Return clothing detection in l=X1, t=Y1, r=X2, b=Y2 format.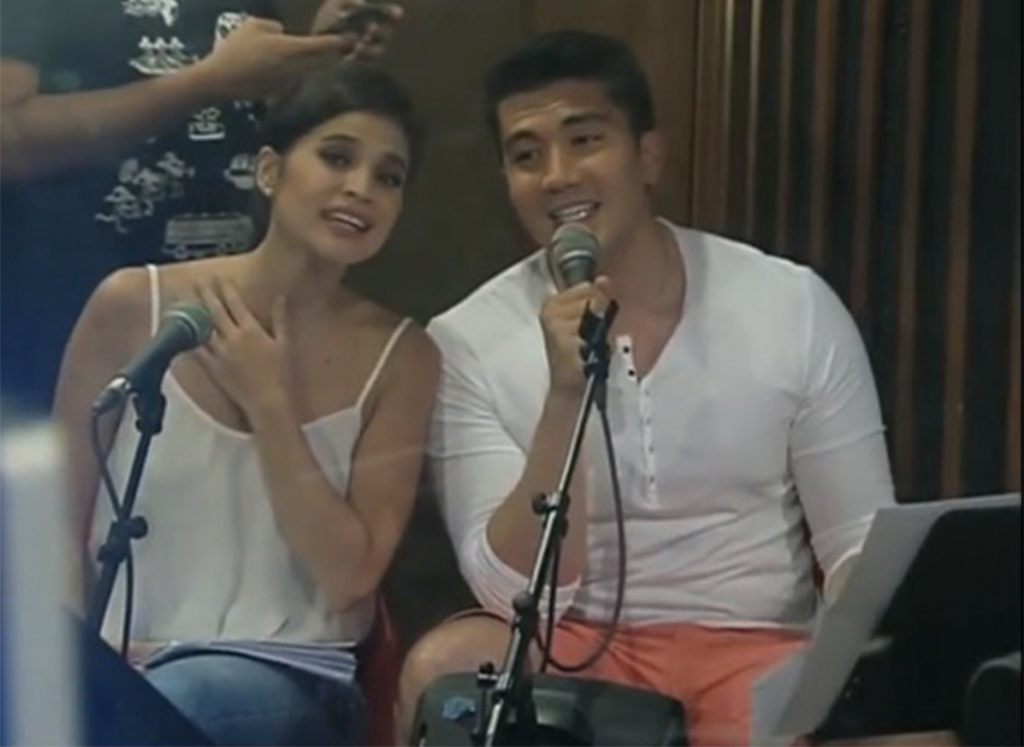
l=1, t=1, r=327, b=317.
